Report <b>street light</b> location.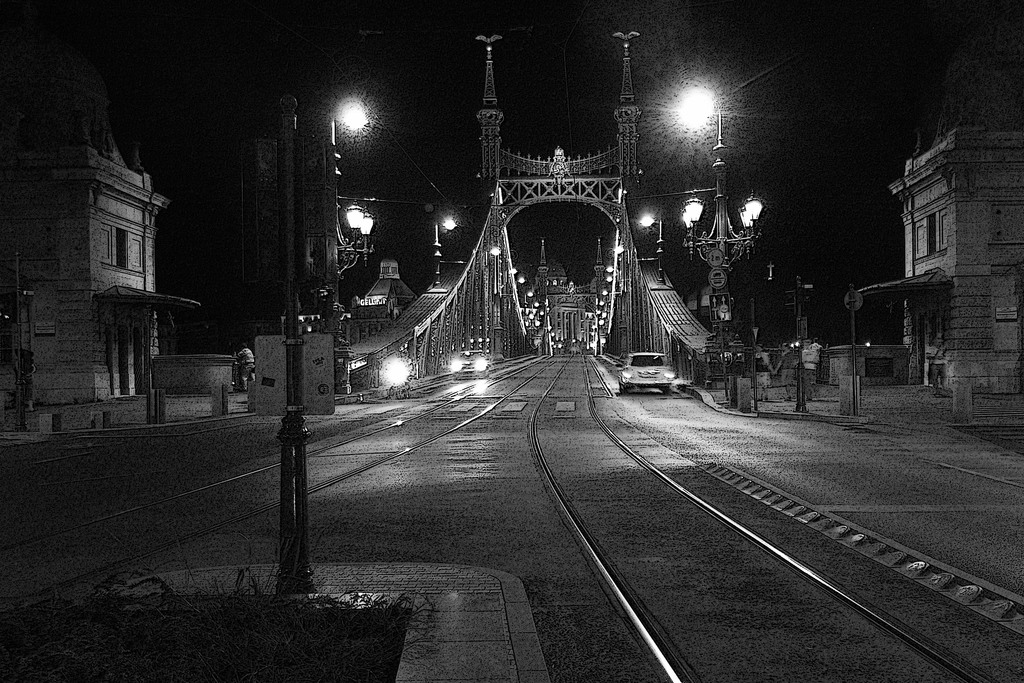
Report: 655, 81, 766, 378.
